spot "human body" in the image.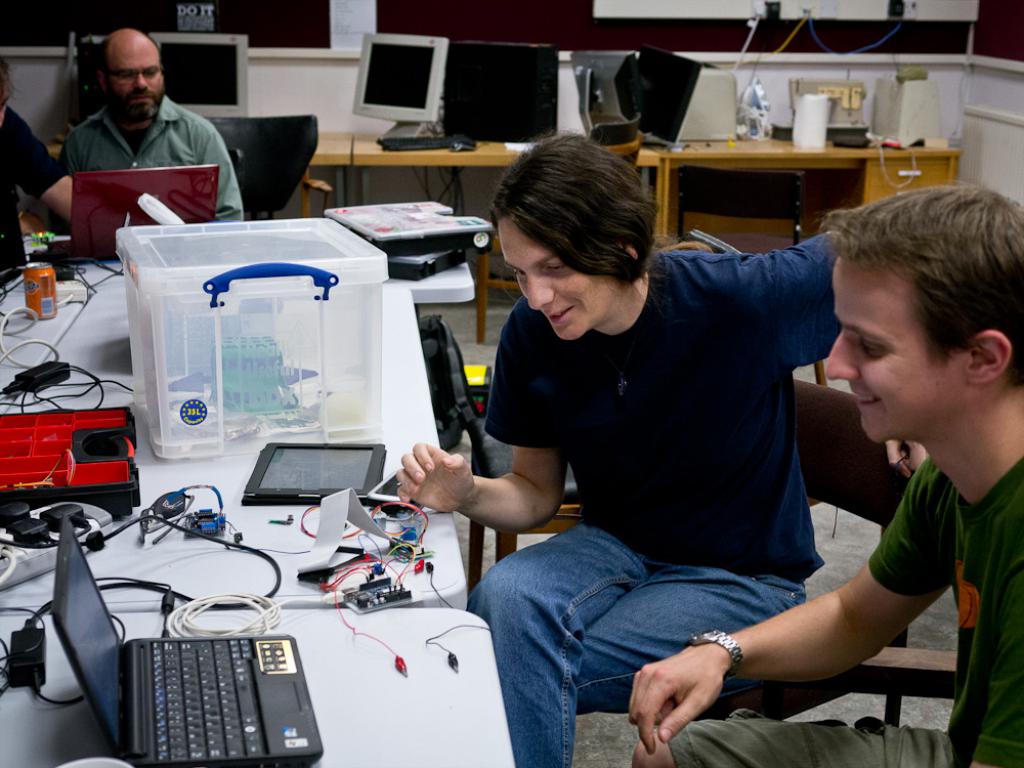
"human body" found at box=[54, 26, 245, 226].
